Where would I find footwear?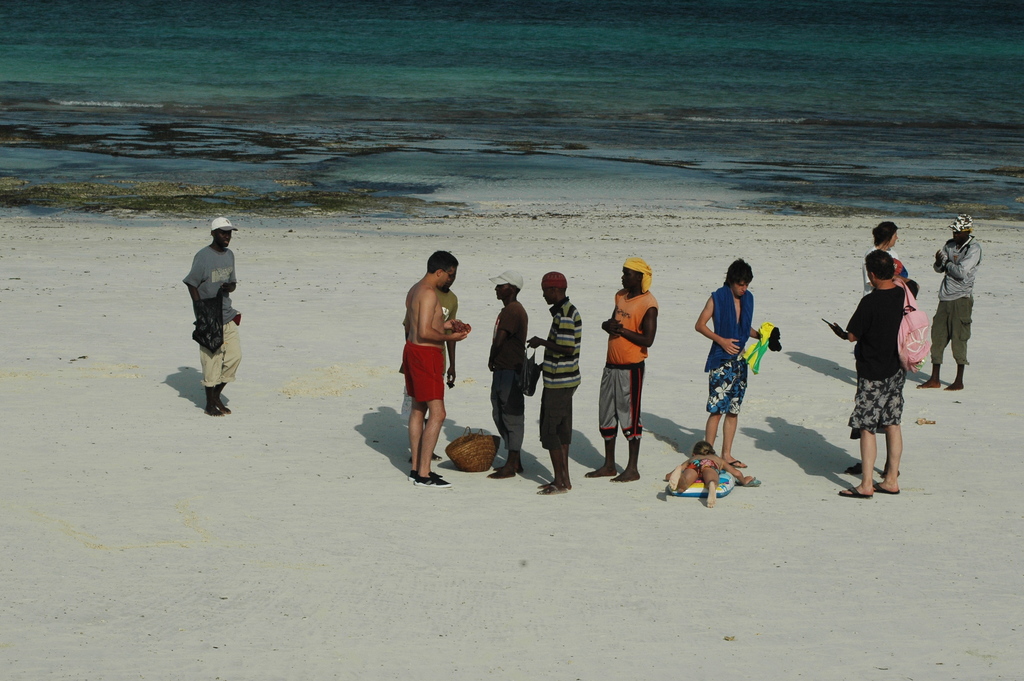
At l=404, t=464, r=445, b=482.
